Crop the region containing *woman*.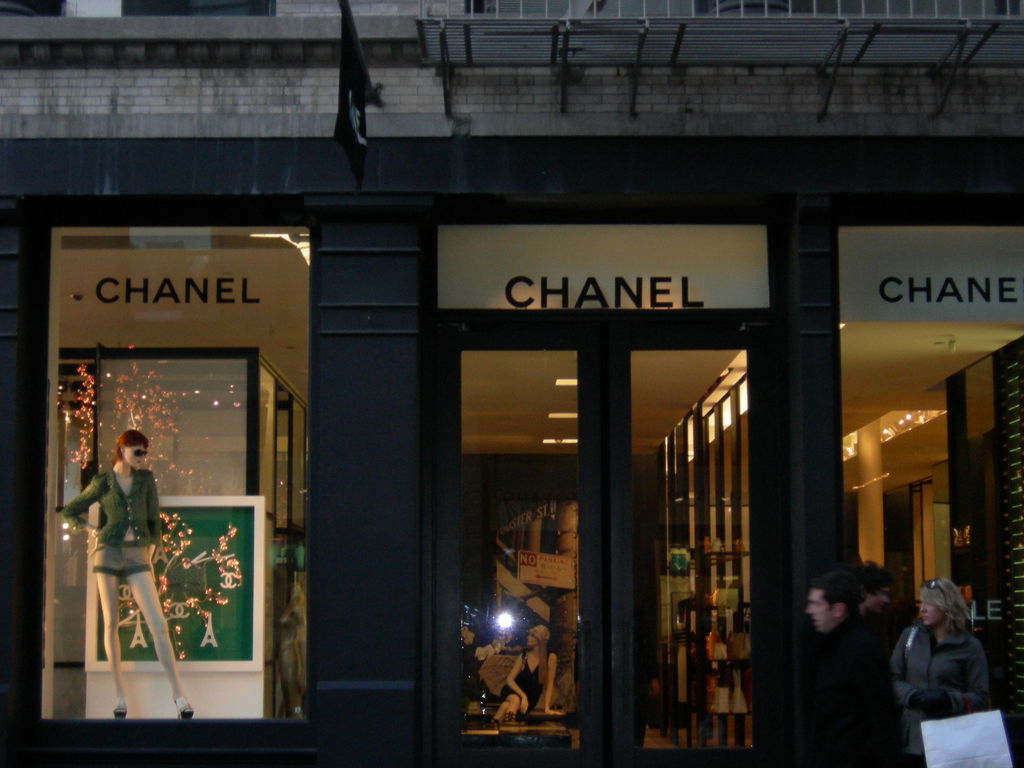
Crop region: x1=886 y1=577 x2=991 y2=767.
